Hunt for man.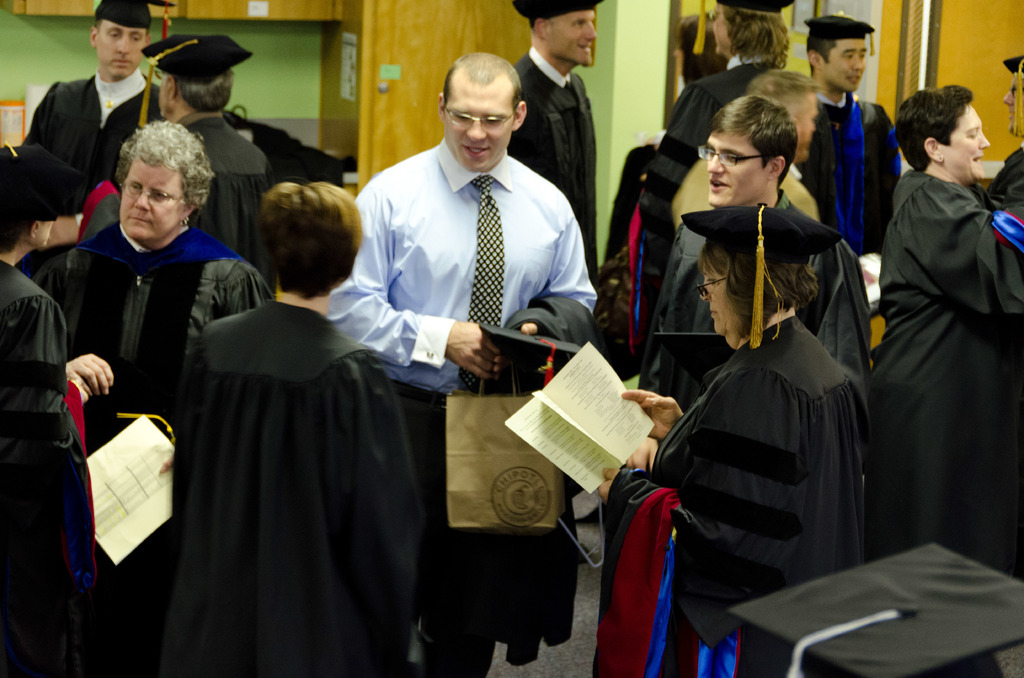
Hunted down at crop(645, 88, 868, 428).
